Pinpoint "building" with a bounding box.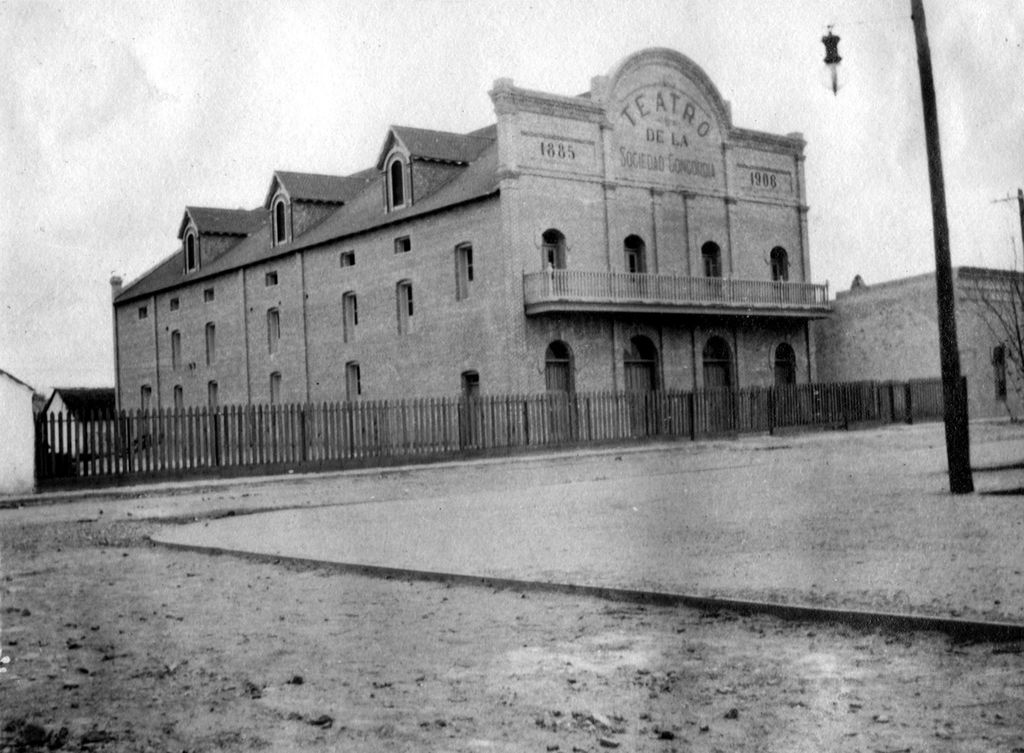
826:263:1023:425.
